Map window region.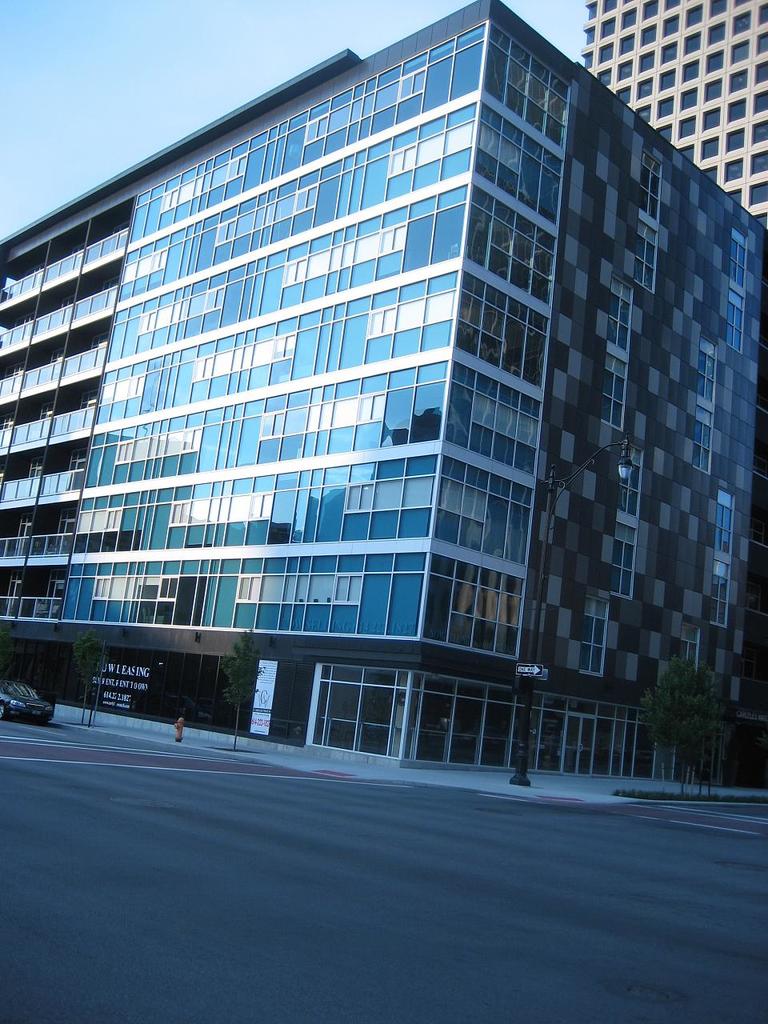
Mapped to l=337, t=466, r=451, b=512.
